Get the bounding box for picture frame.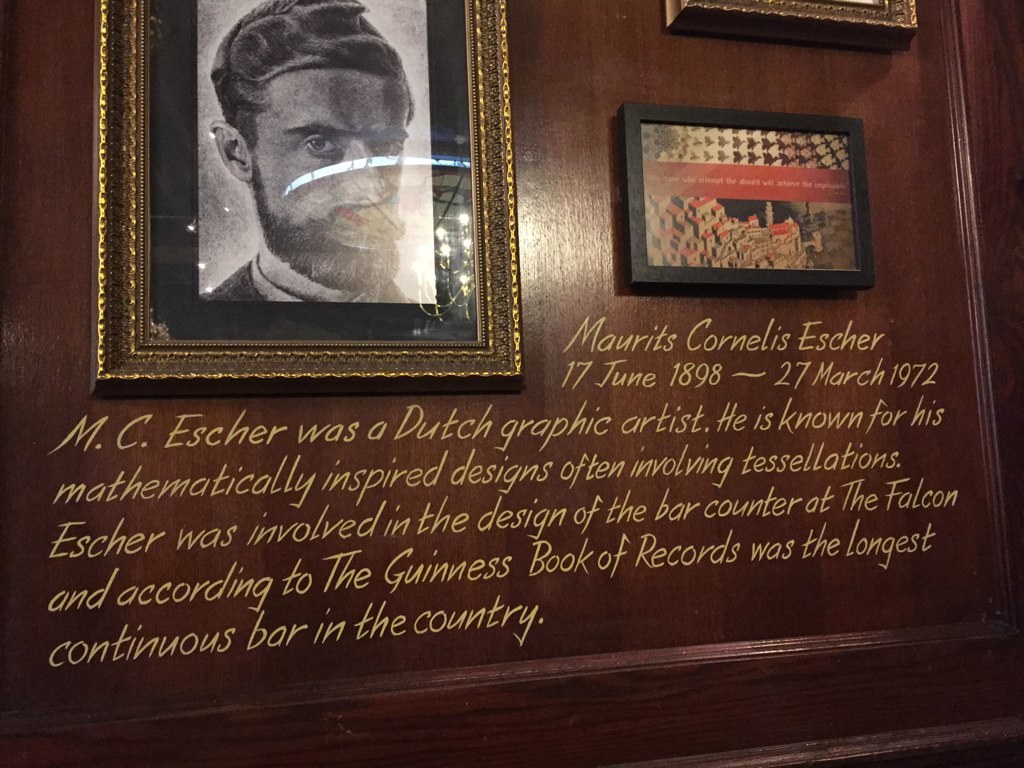
left=663, top=0, right=917, bottom=52.
